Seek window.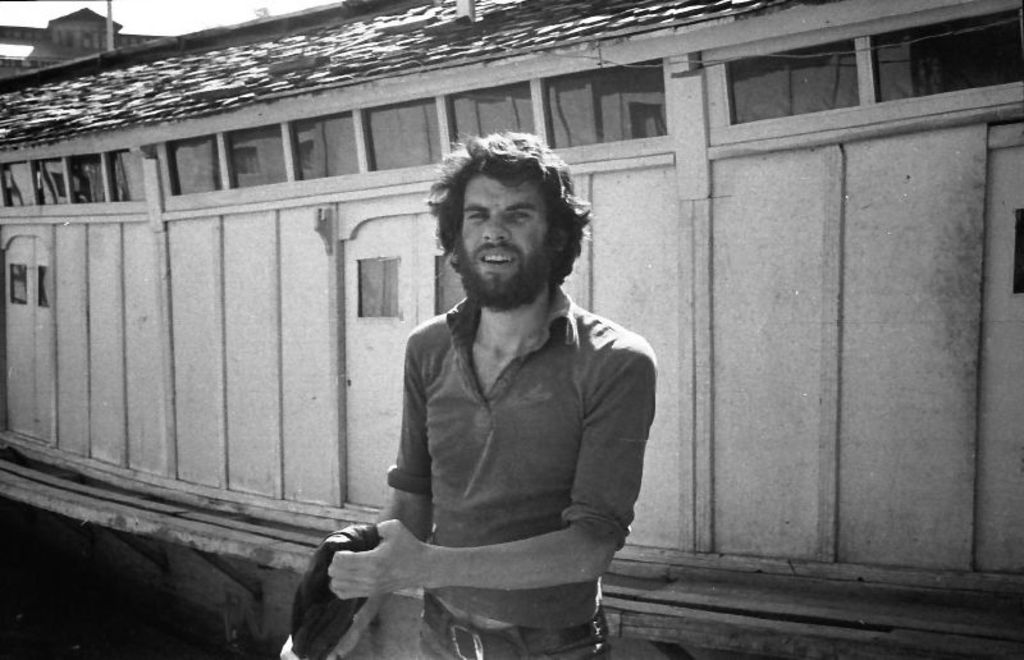
<region>434, 253, 466, 313</region>.
